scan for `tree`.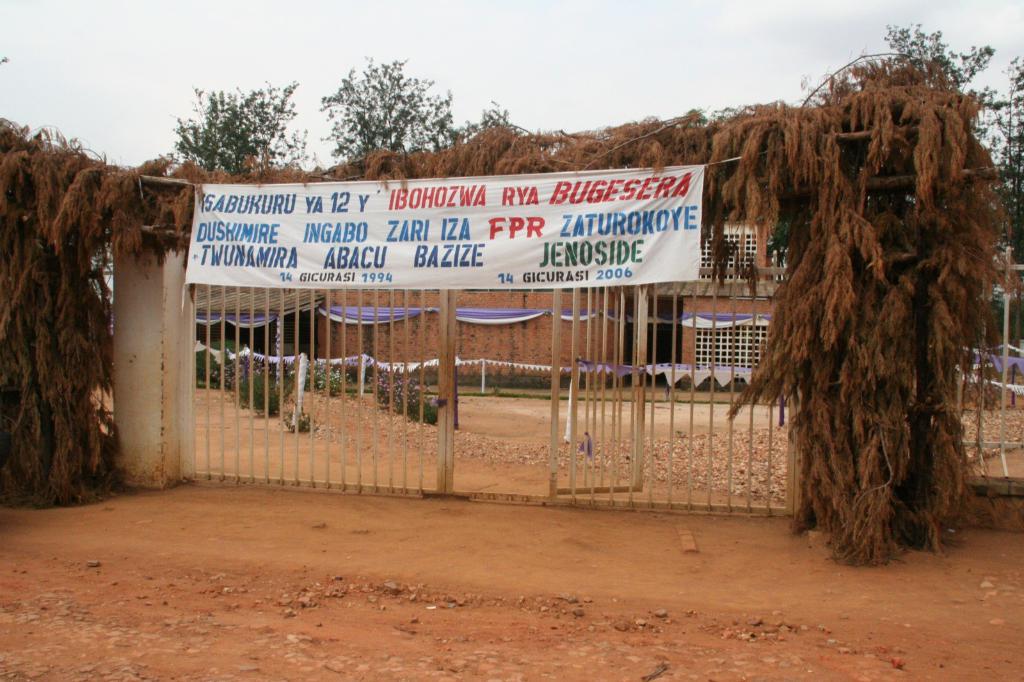
Scan result: <bbox>796, 17, 1023, 265</bbox>.
